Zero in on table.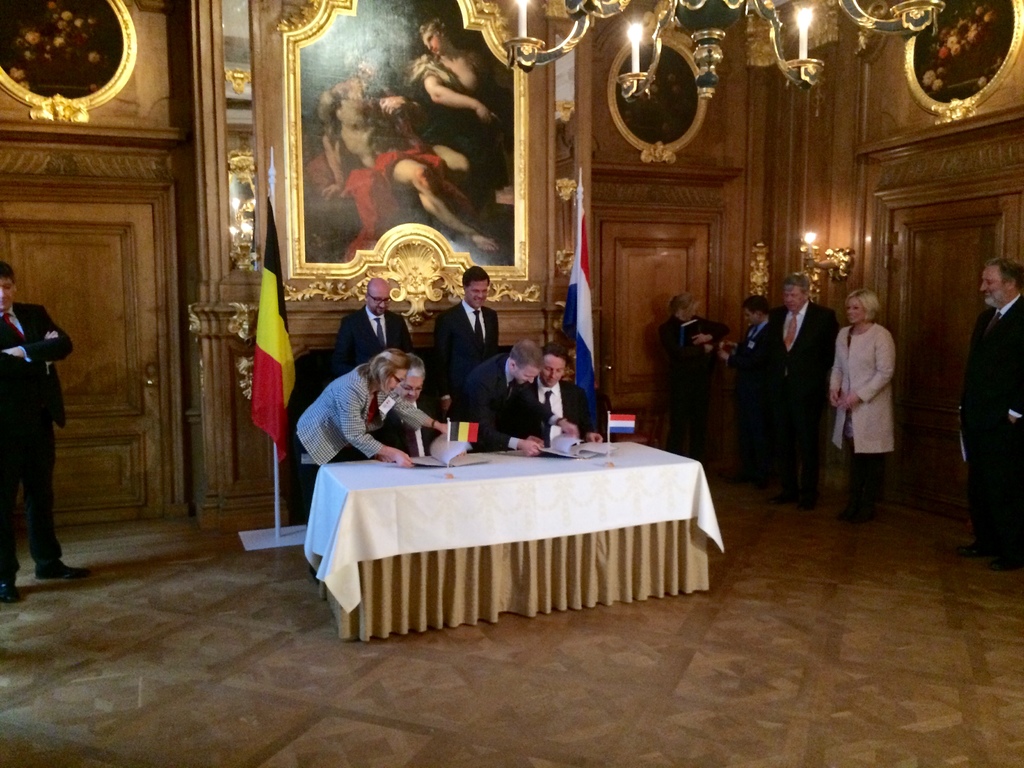
Zeroed in: <bbox>293, 428, 733, 617</bbox>.
